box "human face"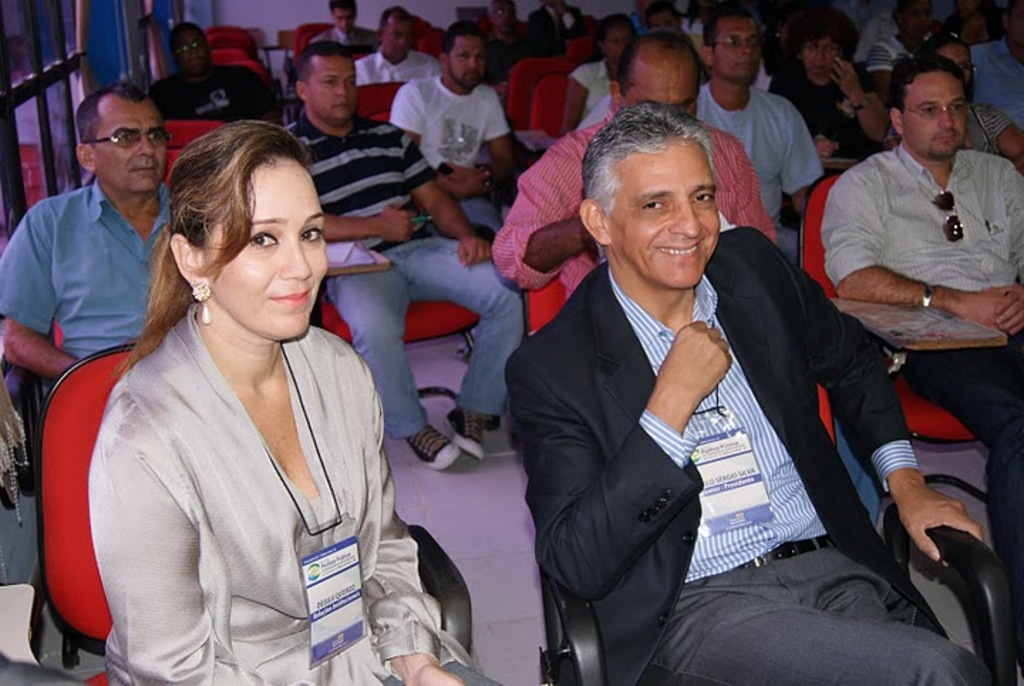
select_region(326, 7, 350, 33)
